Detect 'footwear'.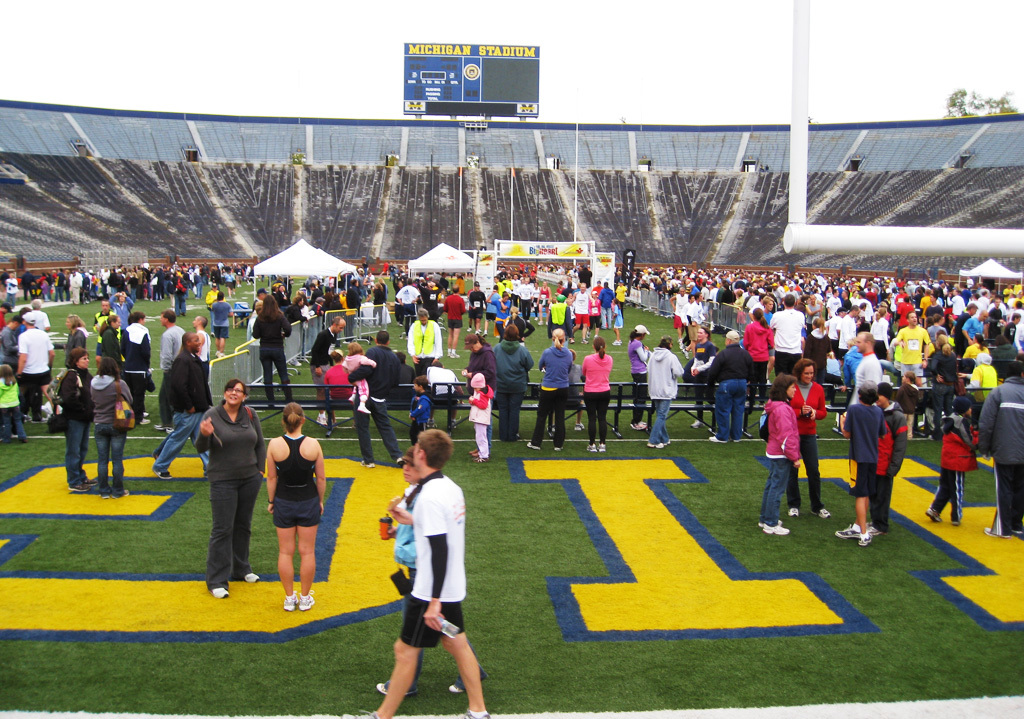
Detected at (839, 523, 861, 539).
